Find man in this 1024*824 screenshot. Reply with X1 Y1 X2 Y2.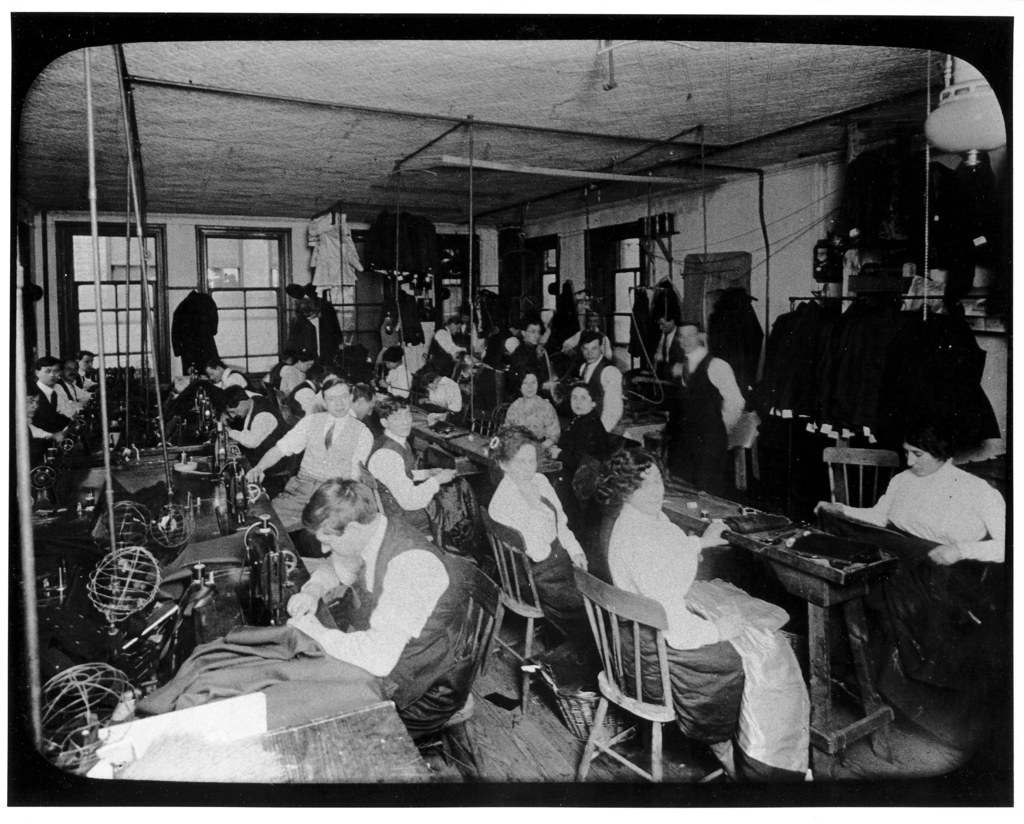
222 461 498 746.
